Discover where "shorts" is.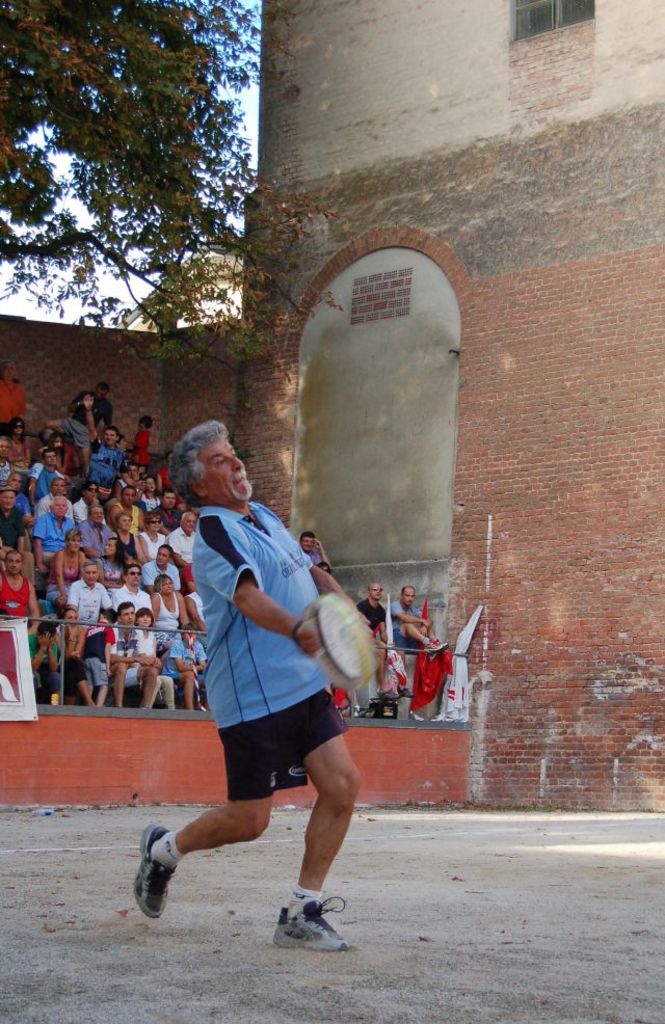
Discovered at x1=162 y1=668 x2=195 y2=686.
